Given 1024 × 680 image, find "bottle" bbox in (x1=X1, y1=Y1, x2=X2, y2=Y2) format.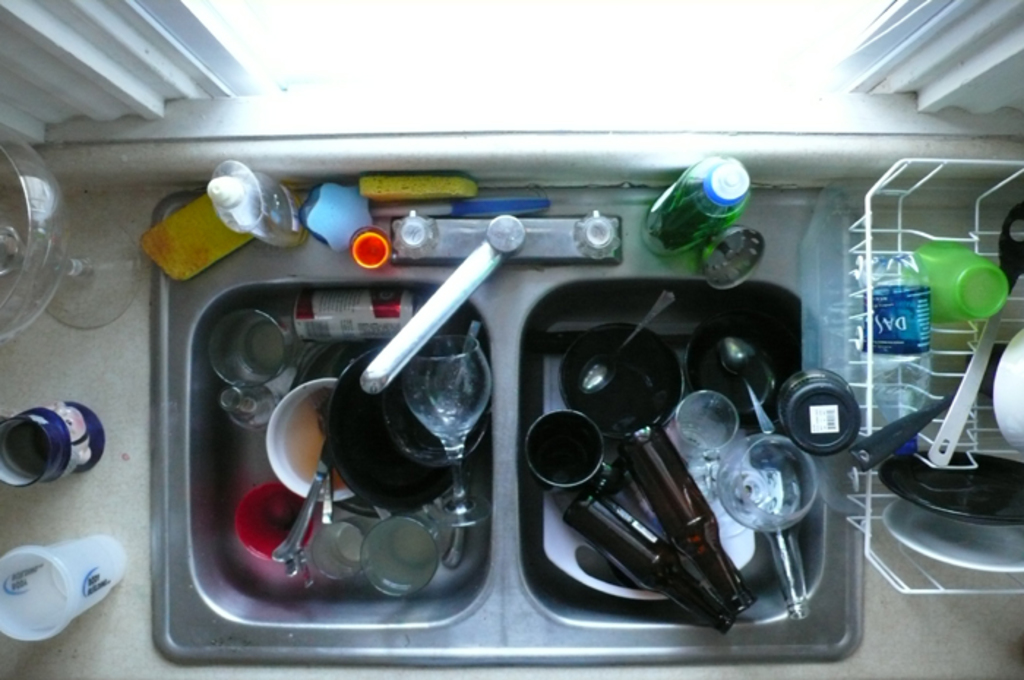
(x1=650, y1=170, x2=765, y2=243).
